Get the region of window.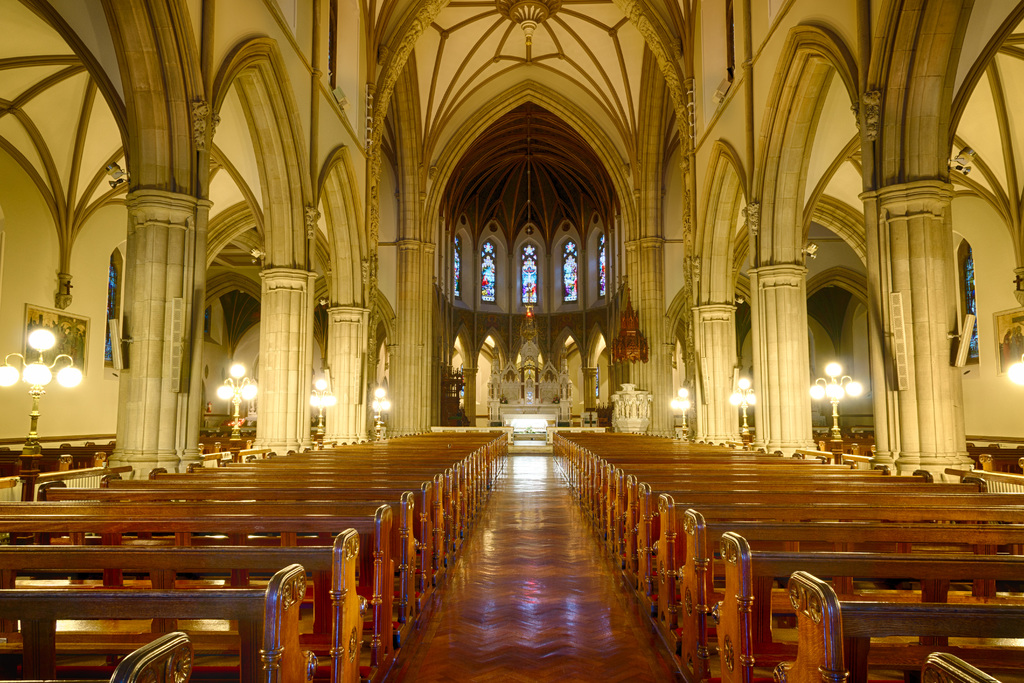
l=961, t=244, r=978, b=361.
